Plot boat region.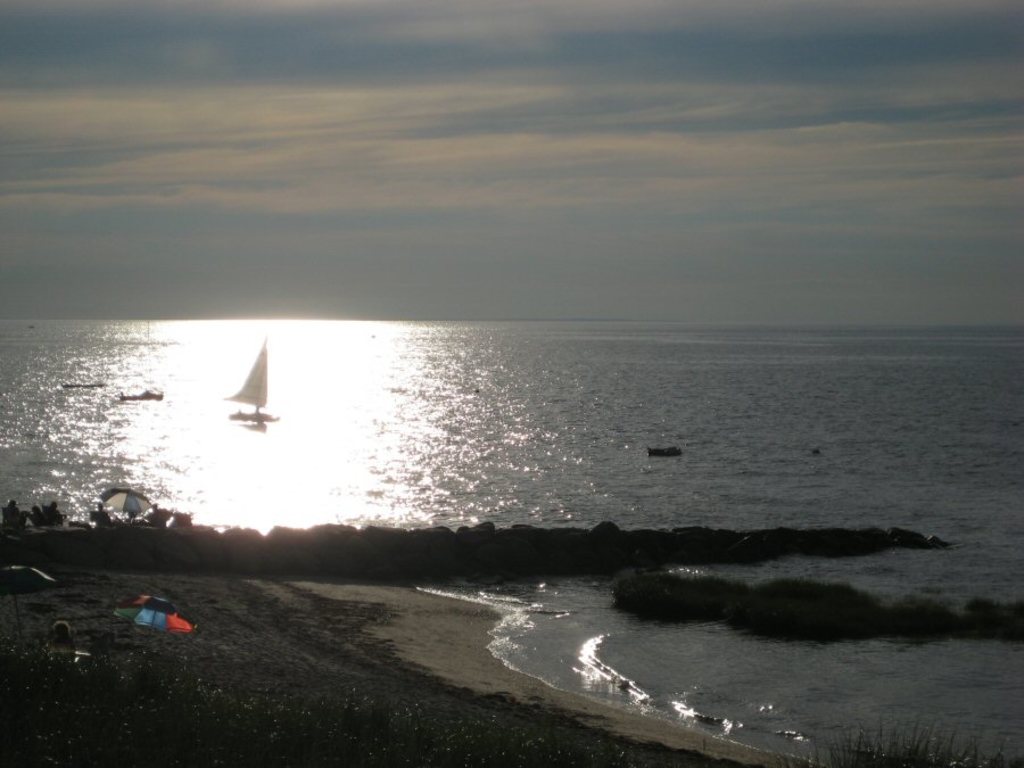
Plotted at region(644, 438, 683, 464).
